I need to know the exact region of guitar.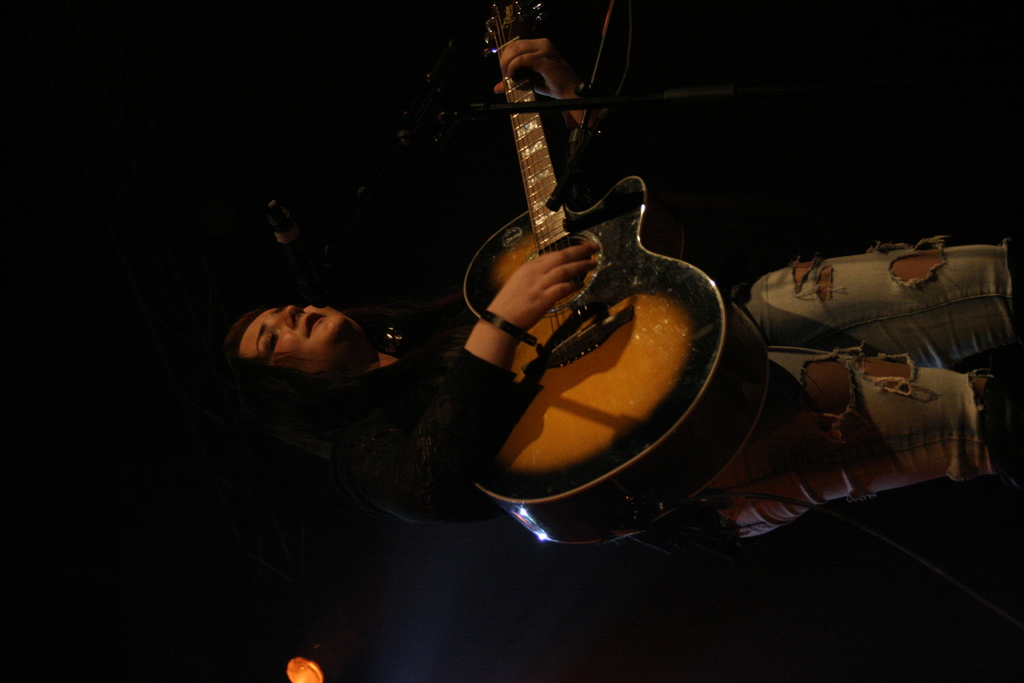
Region: bbox(463, 0, 773, 548).
